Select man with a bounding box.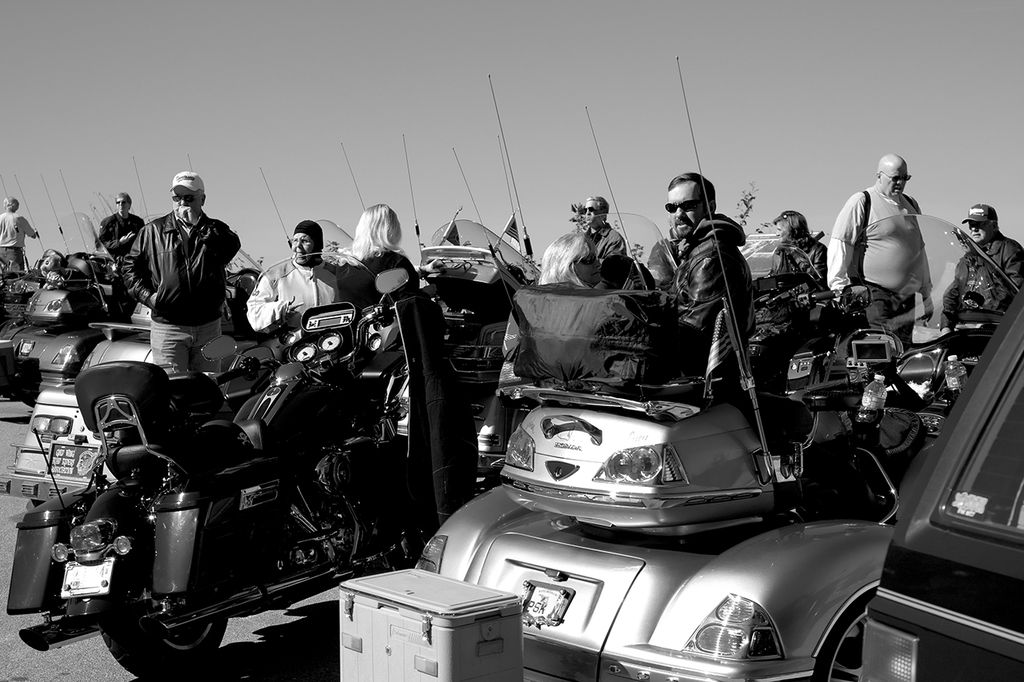
locate(820, 156, 931, 341).
